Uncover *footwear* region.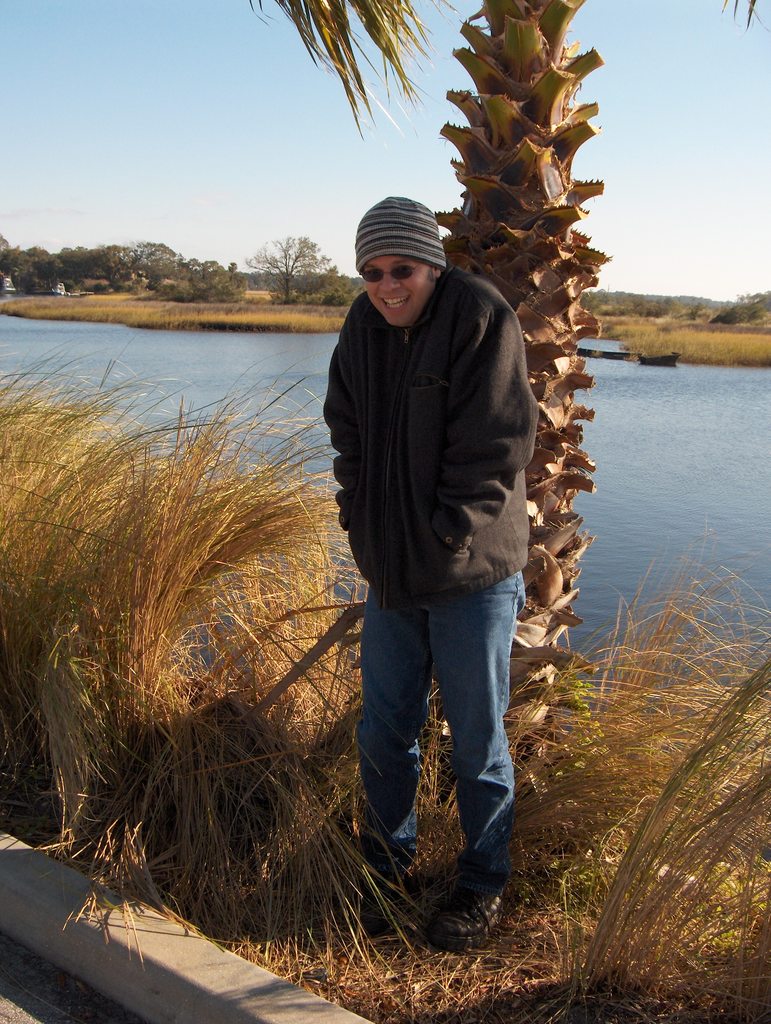
Uncovered: <bbox>356, 843, 414, 935</bbox>.
